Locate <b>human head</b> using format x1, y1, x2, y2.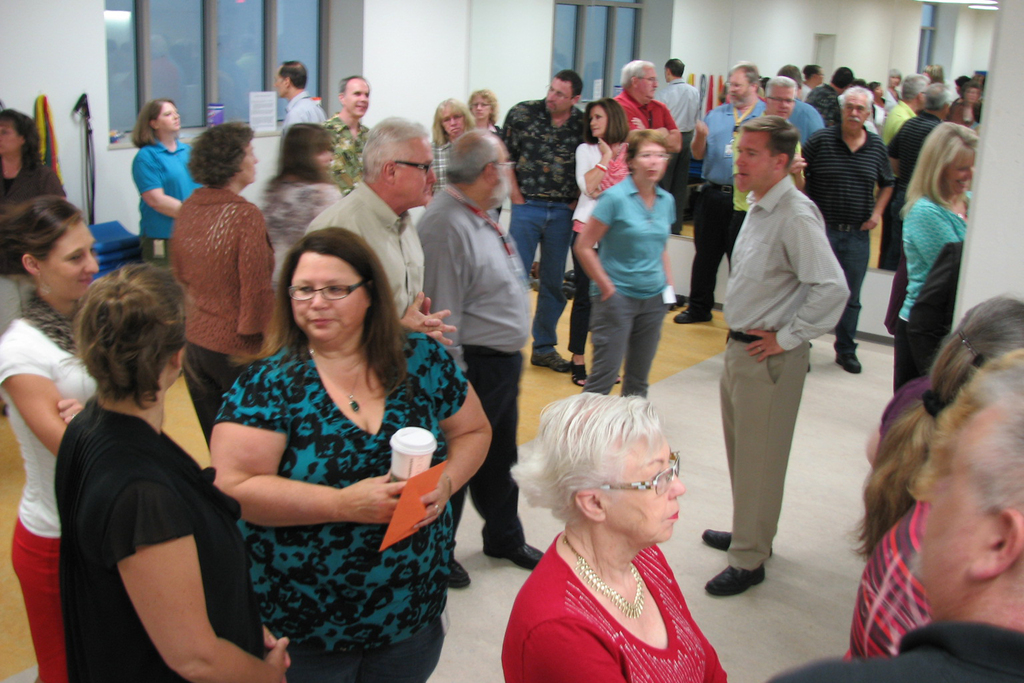
927, 120, 977, 194.
